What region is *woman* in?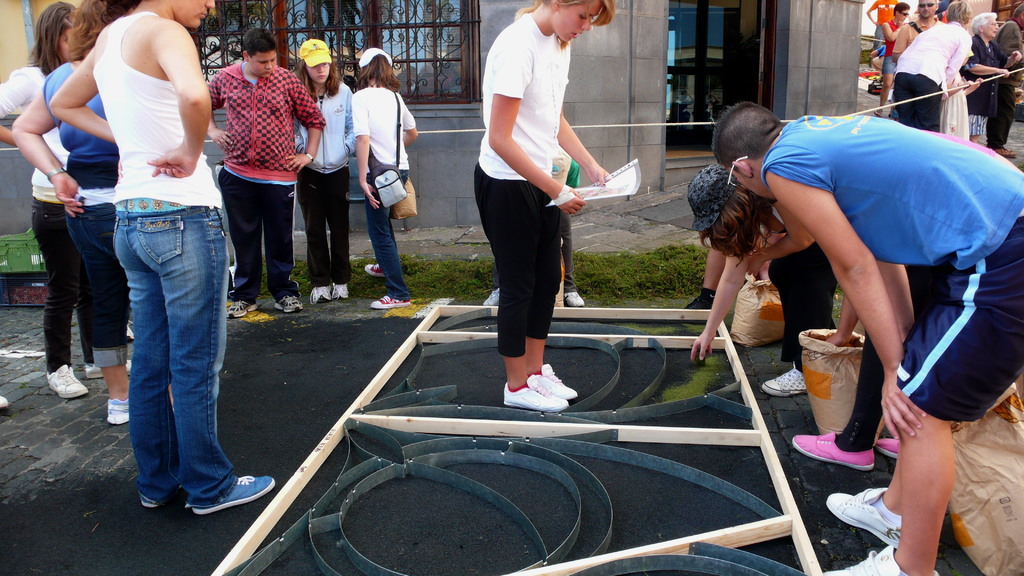
locate(44, 0, 278, 516).
